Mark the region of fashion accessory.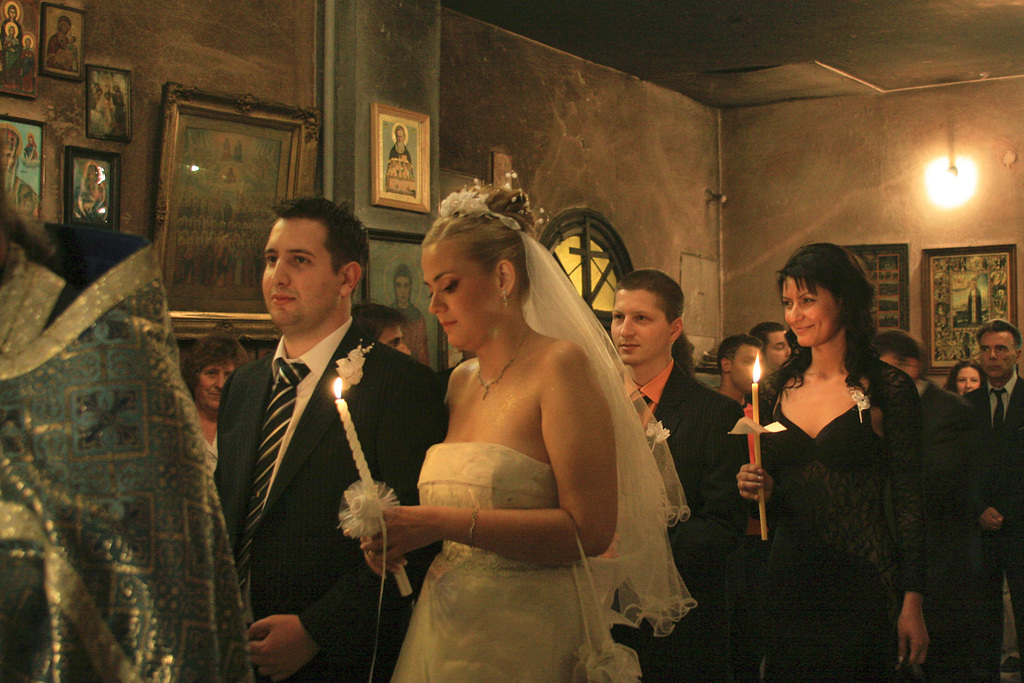
Region: [x1=335, y1=477, x2=400, y2=682].
